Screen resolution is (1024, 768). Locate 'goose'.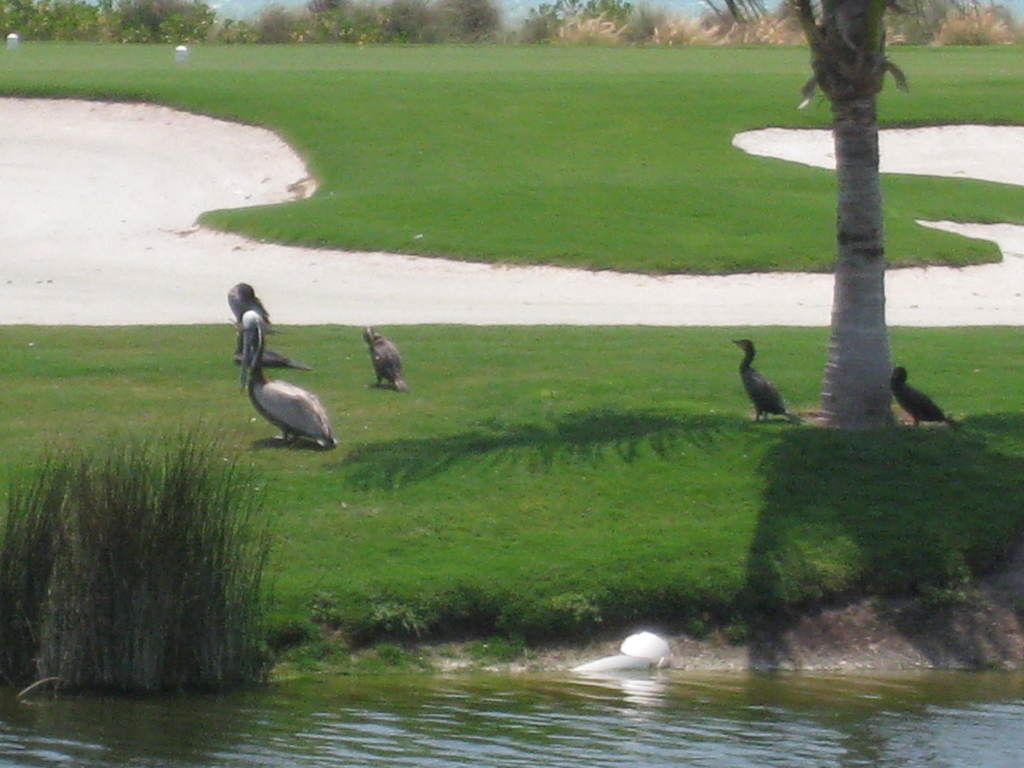
(731,334,808,428).
